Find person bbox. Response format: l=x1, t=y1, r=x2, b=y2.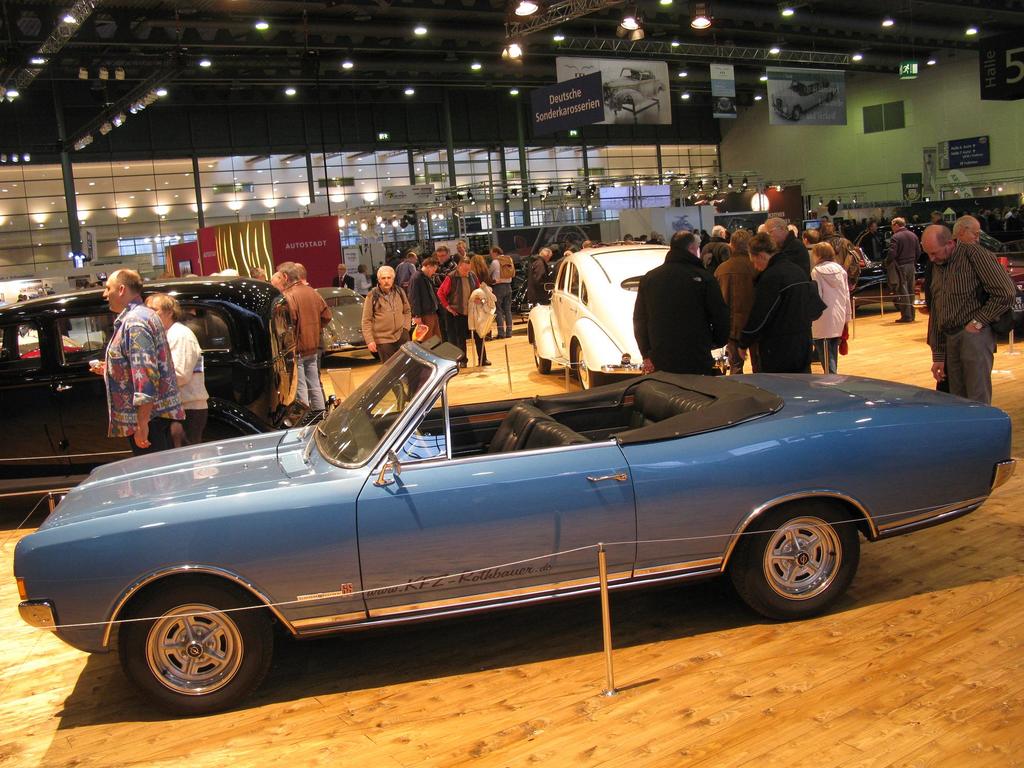
l=247, t=260, r=271, b=283.
